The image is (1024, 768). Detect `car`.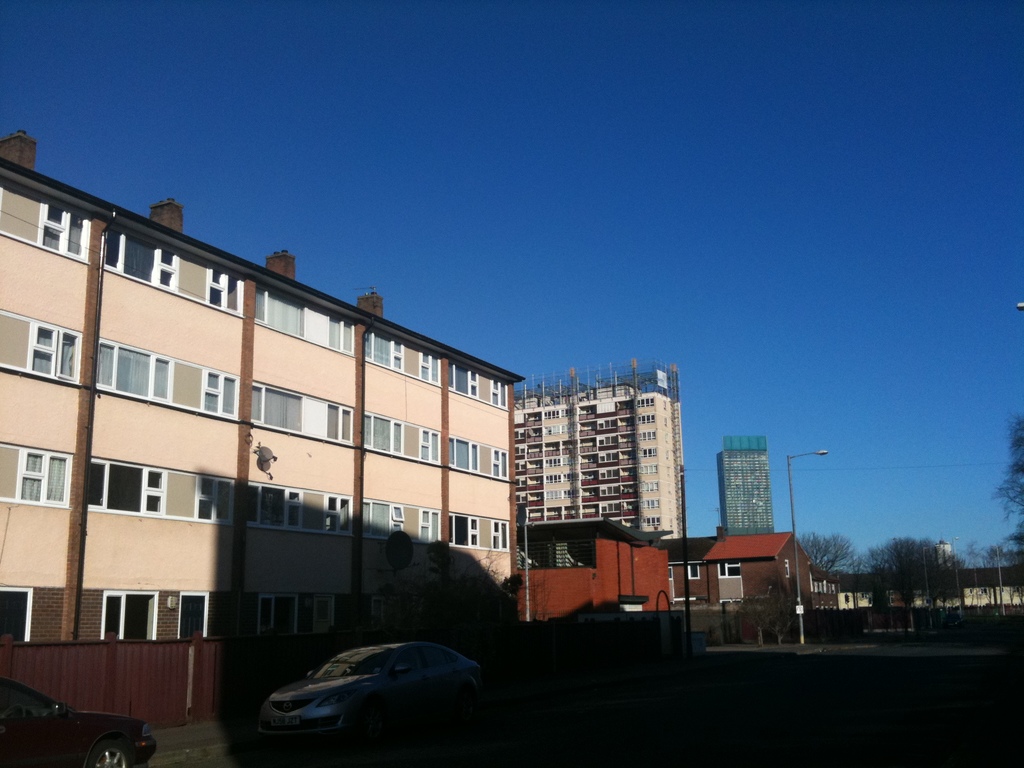
Detection: 0 675 159 767.
